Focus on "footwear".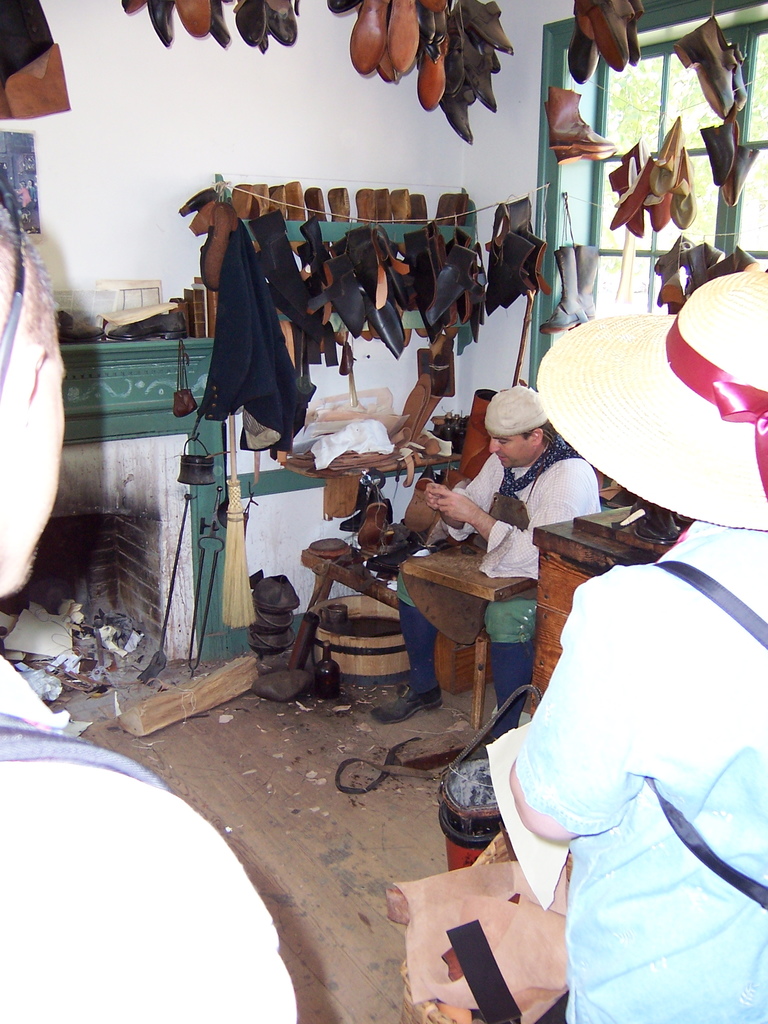
Focused at [60,311,102,342].
